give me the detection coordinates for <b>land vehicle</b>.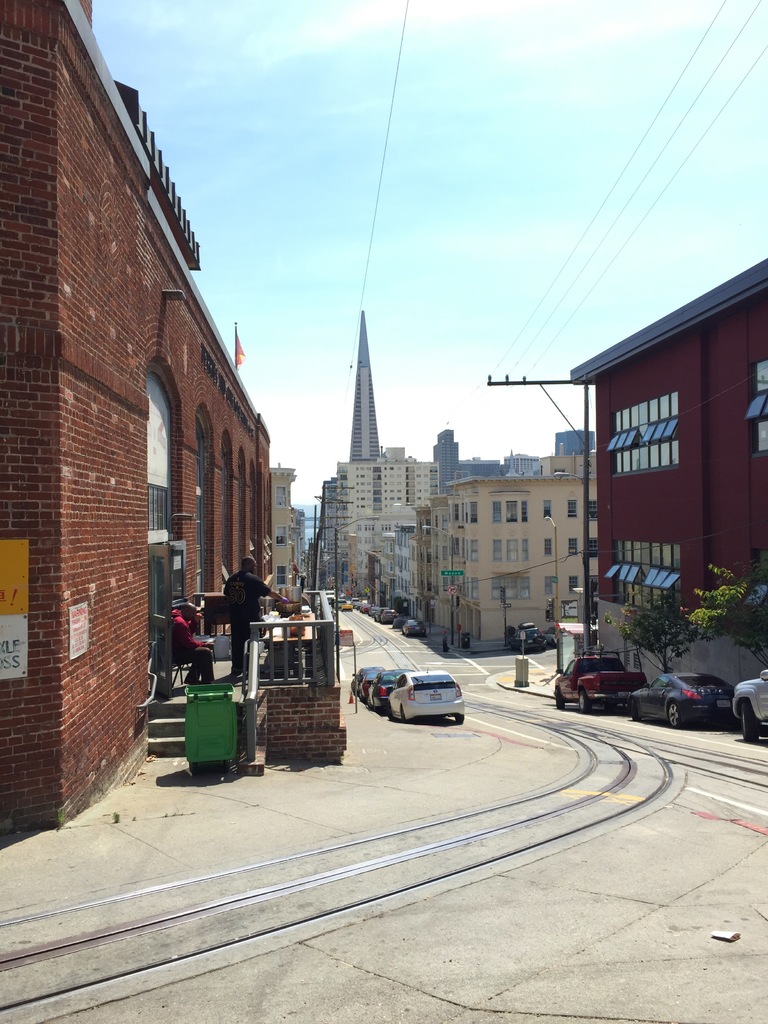
bbox(513, 623, 543, 650).
